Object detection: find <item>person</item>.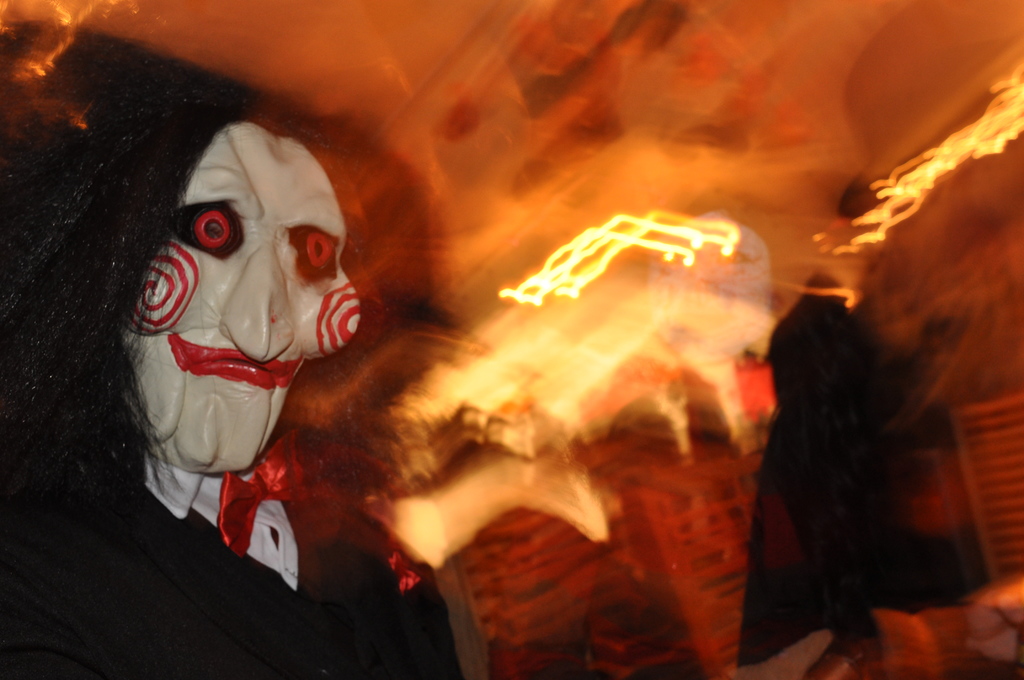
crop(5, 53, 444, 679).
